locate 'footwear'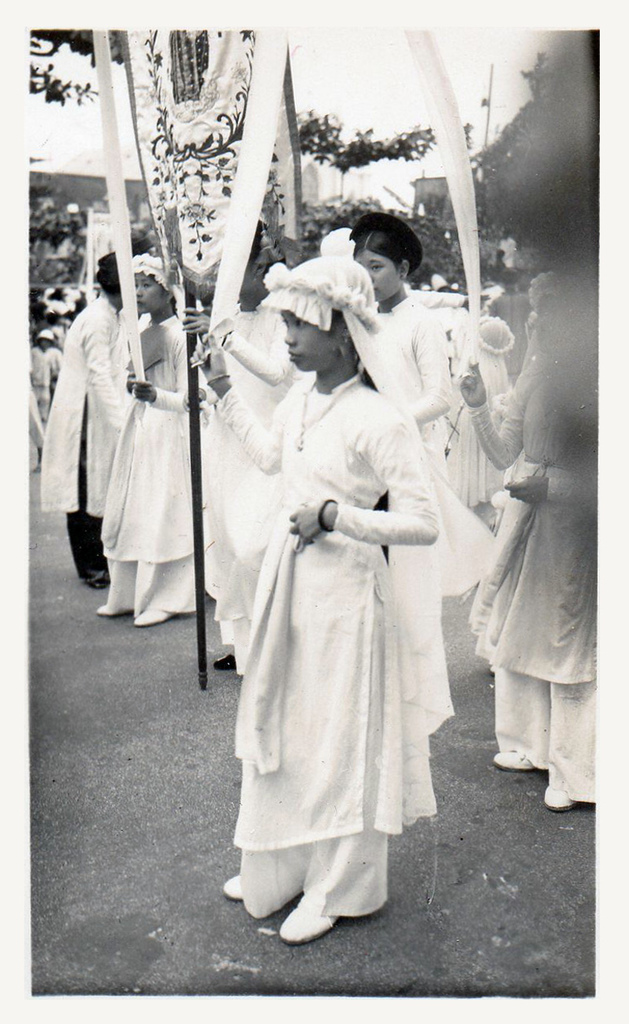
rect(96, 600, 121, 615)
